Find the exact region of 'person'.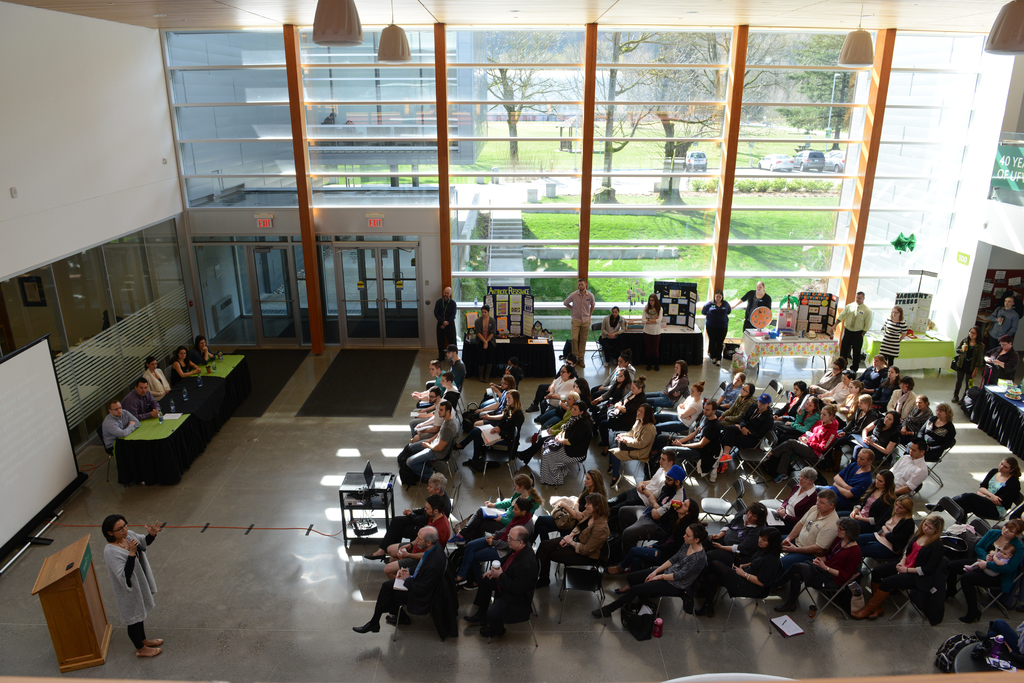
Exact region: (left=540, top=275, right=602, bottom=366).
